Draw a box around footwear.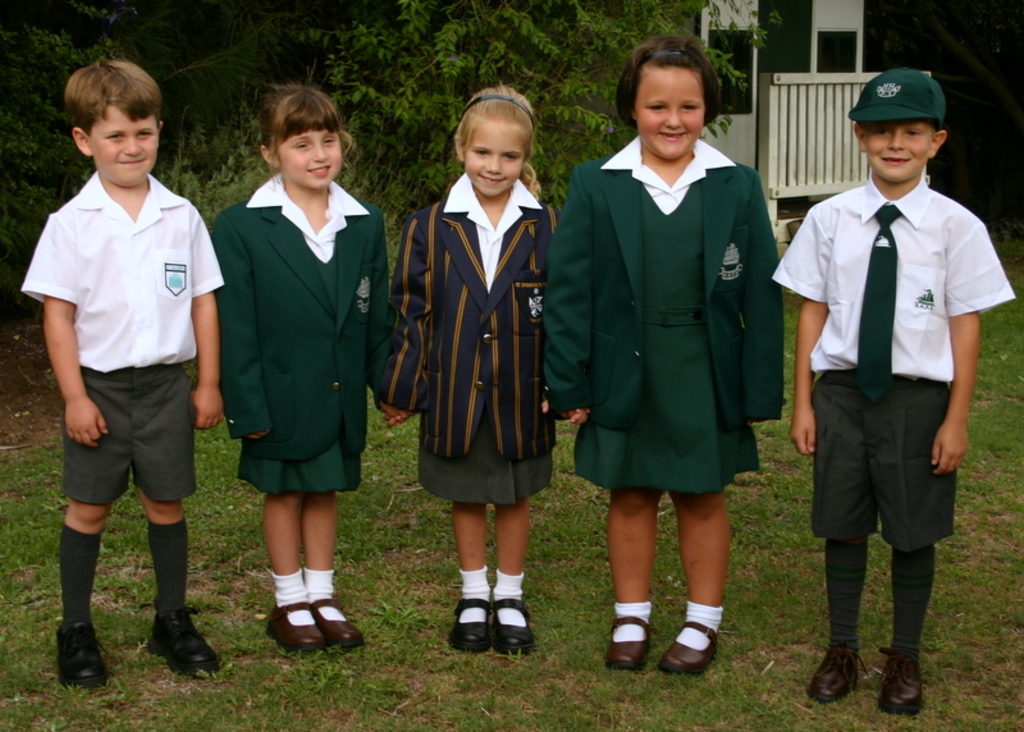
448, 600, 492, 654.
